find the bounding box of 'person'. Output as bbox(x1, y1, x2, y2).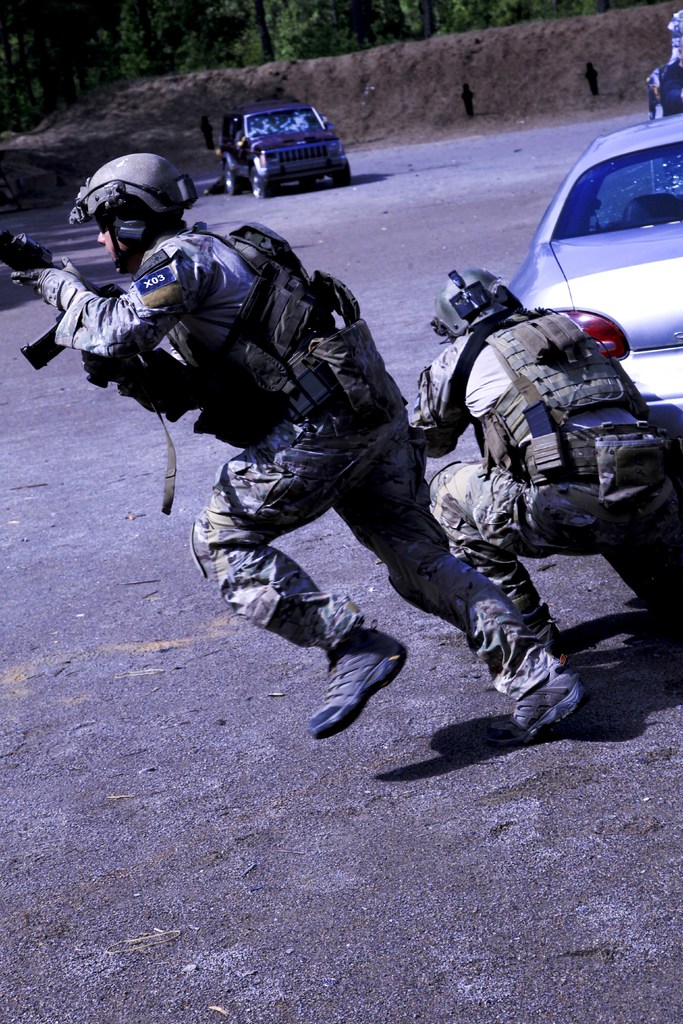
bbox(410, 267, 677, 645).
